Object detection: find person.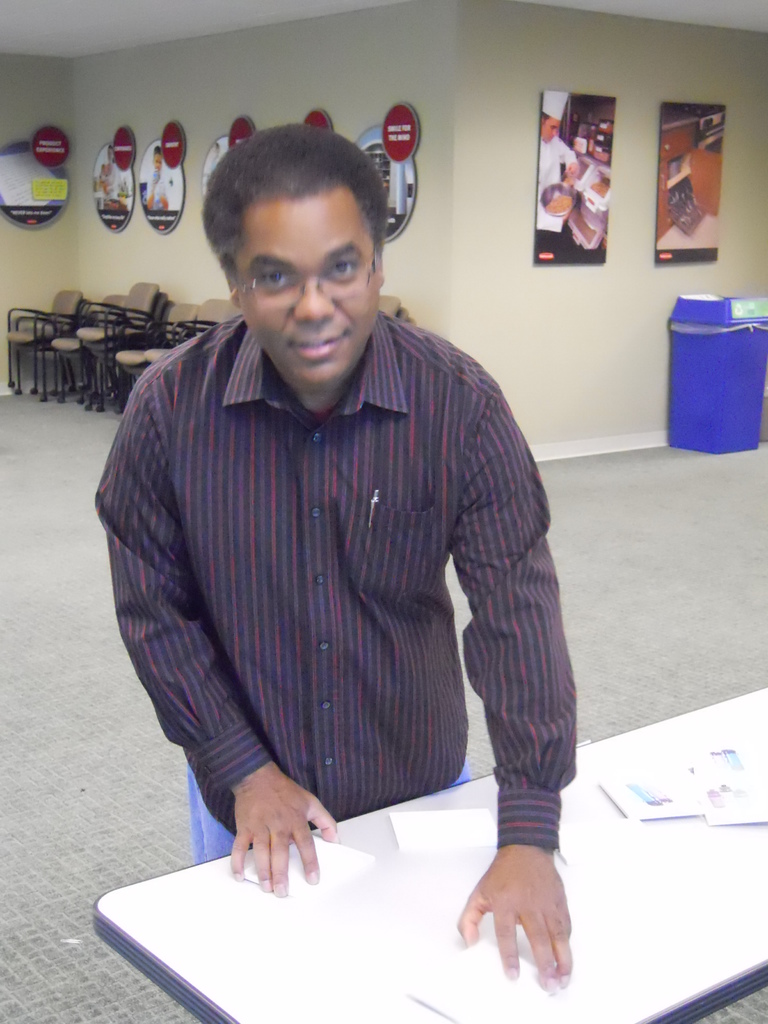
(93, 118, 596, 989).
